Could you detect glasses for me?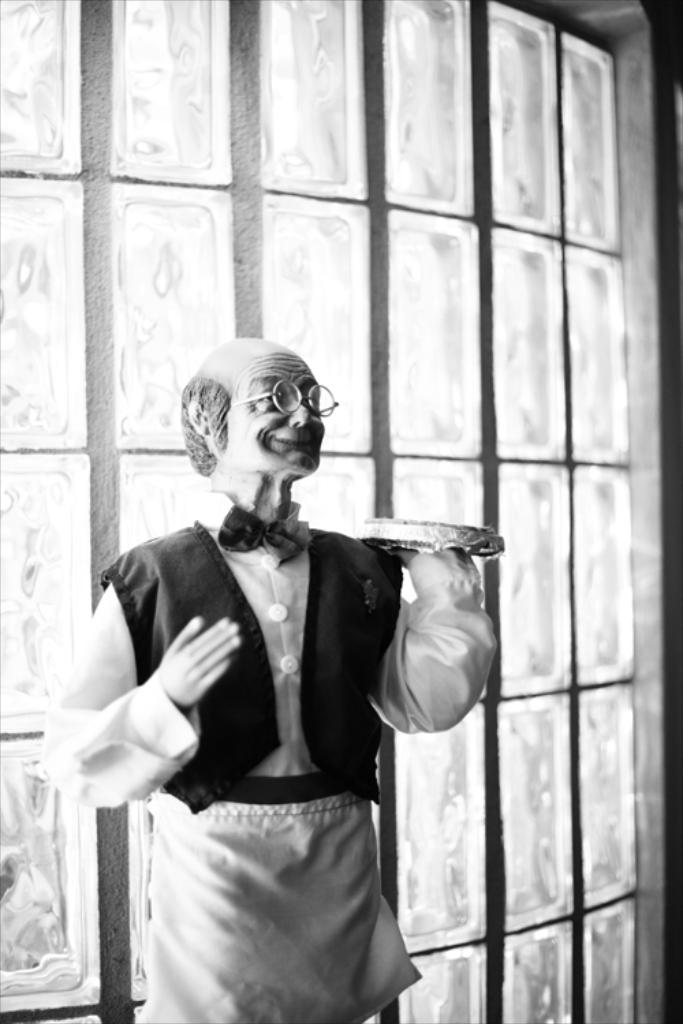
Detection result: [201,380,337,431].
